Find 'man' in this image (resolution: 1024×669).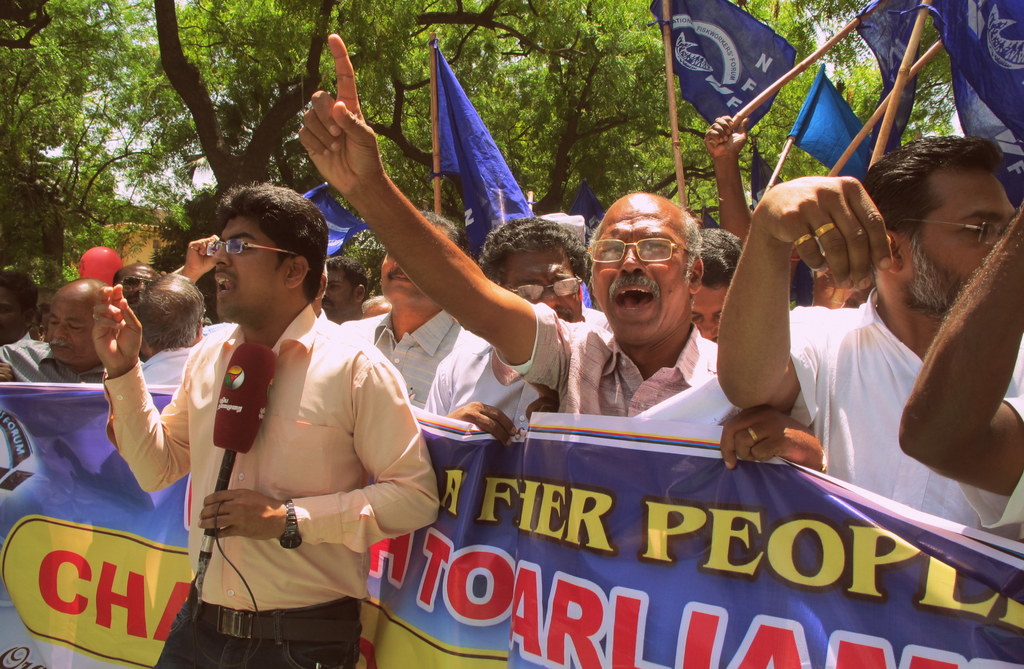
[left=323, top=257, right=366, bottom=324].
